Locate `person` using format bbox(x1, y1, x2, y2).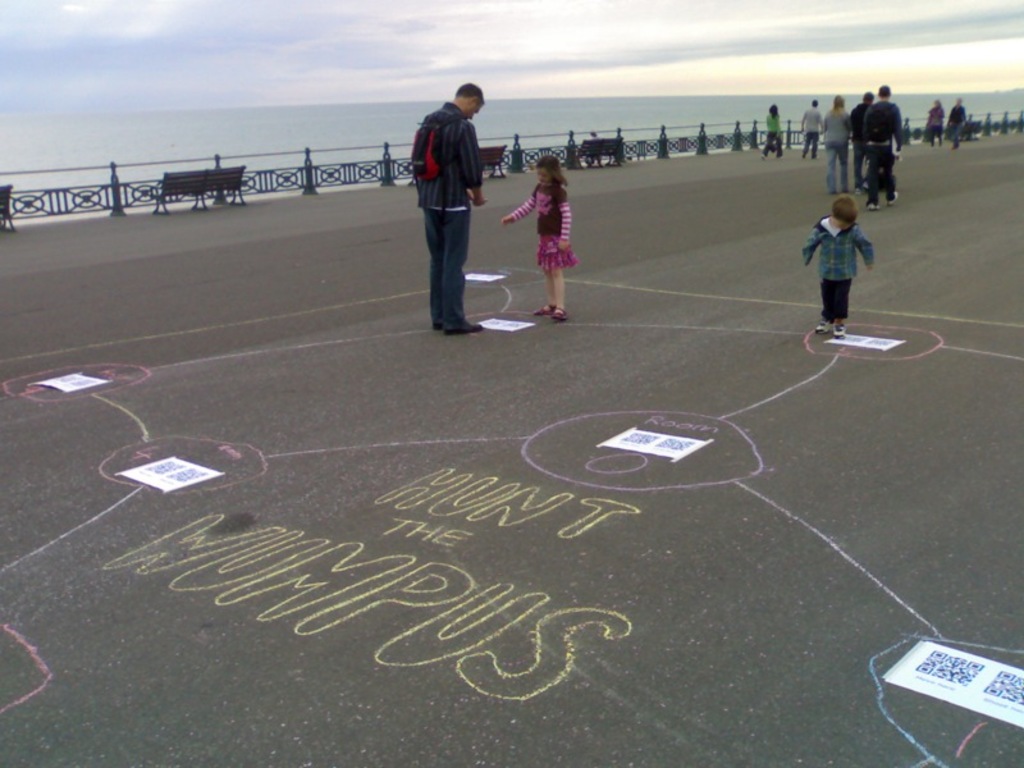
bbox(809, 182, 882, 334).
